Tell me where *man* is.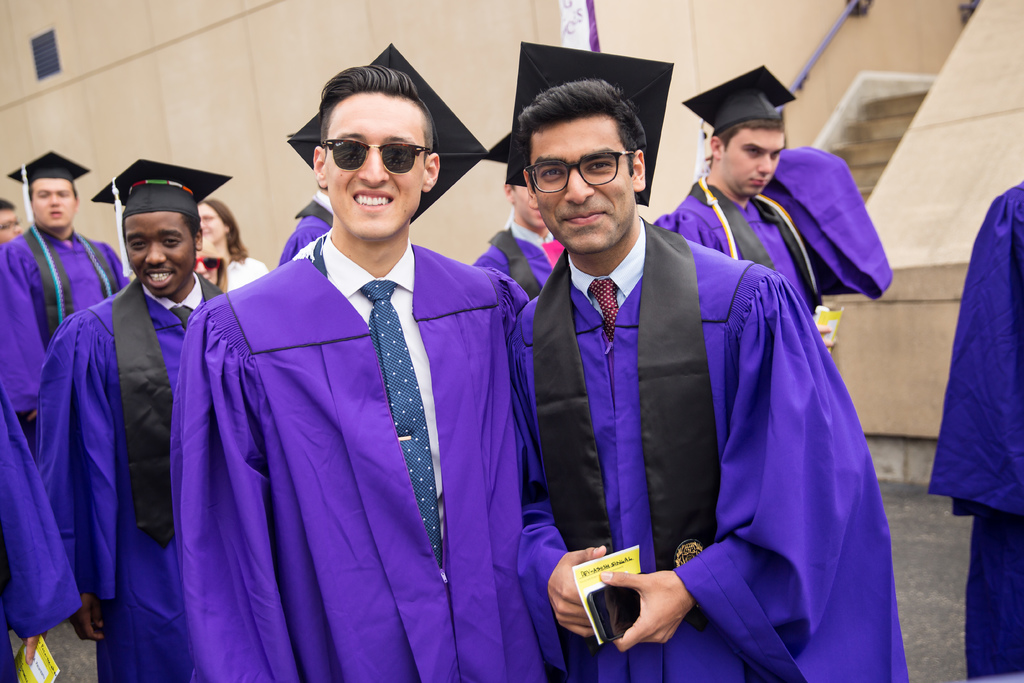
*man* is at locate(653, 66, 893, 318).
